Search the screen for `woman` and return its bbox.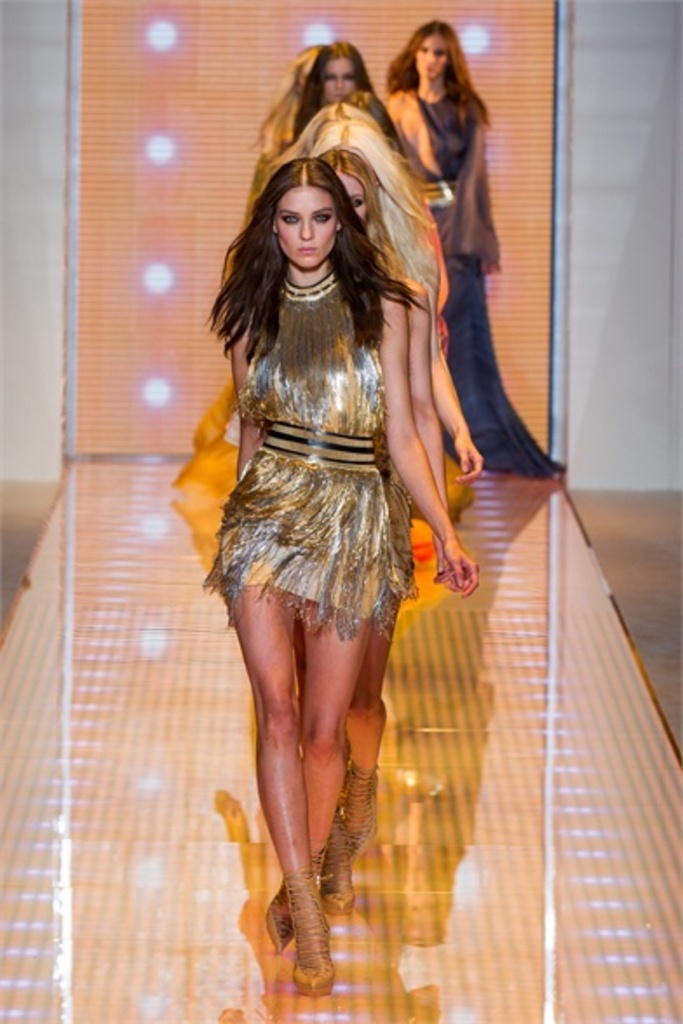
Found: <box>192,96,470,616</box>.
